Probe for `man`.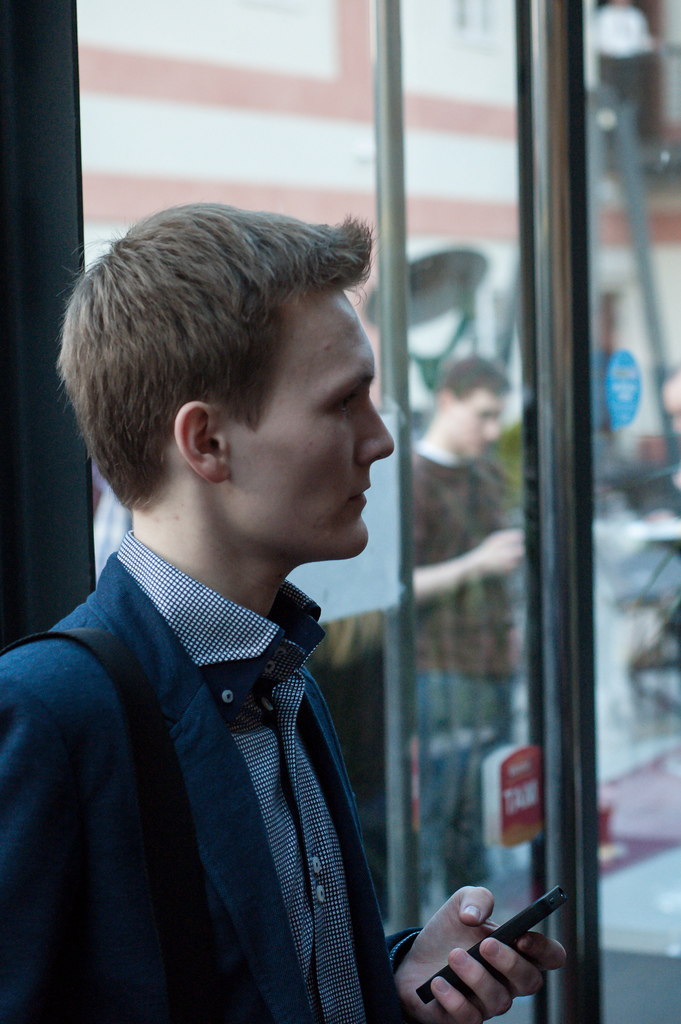
Probe result: bbox=[1, 163, 465, 1023].
